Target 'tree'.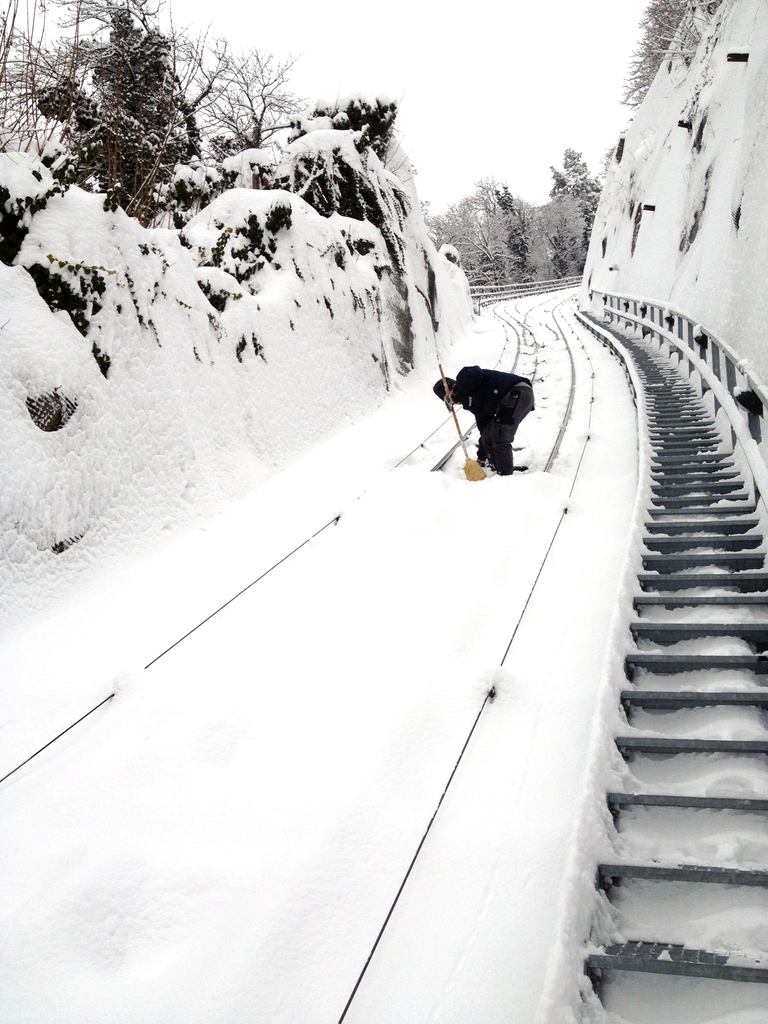
Target region: left=53, top=42, right=226, bottom=221.
